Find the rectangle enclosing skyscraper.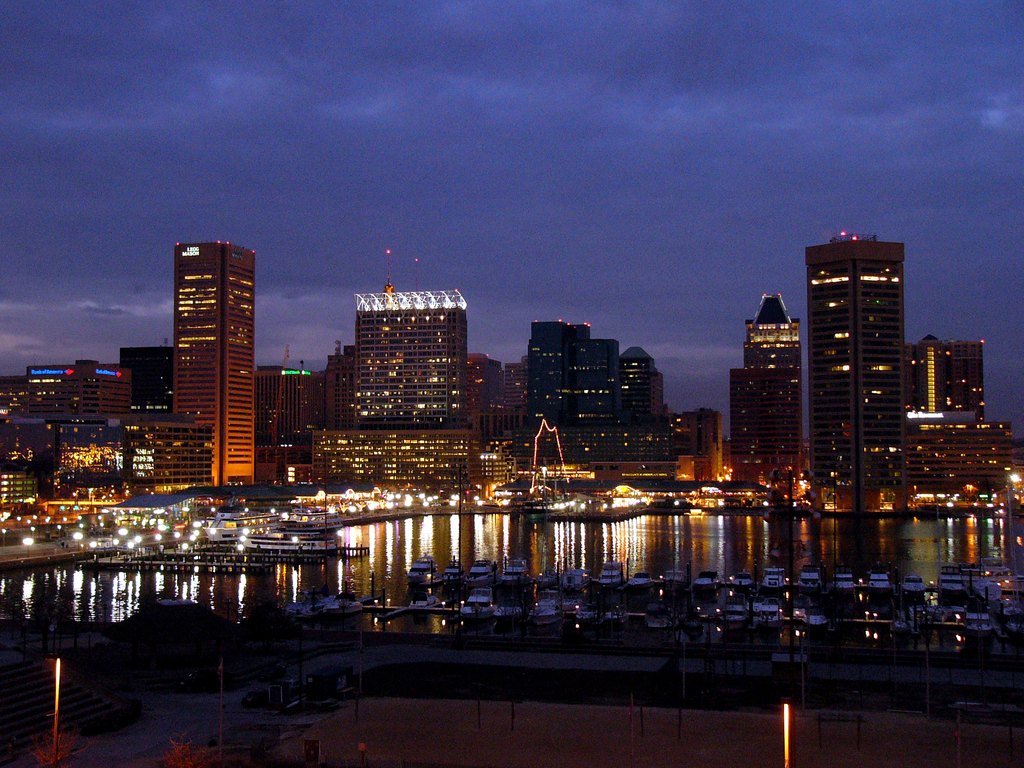
pyautogui.locateOnScreen(168, 244, 259, 485).
